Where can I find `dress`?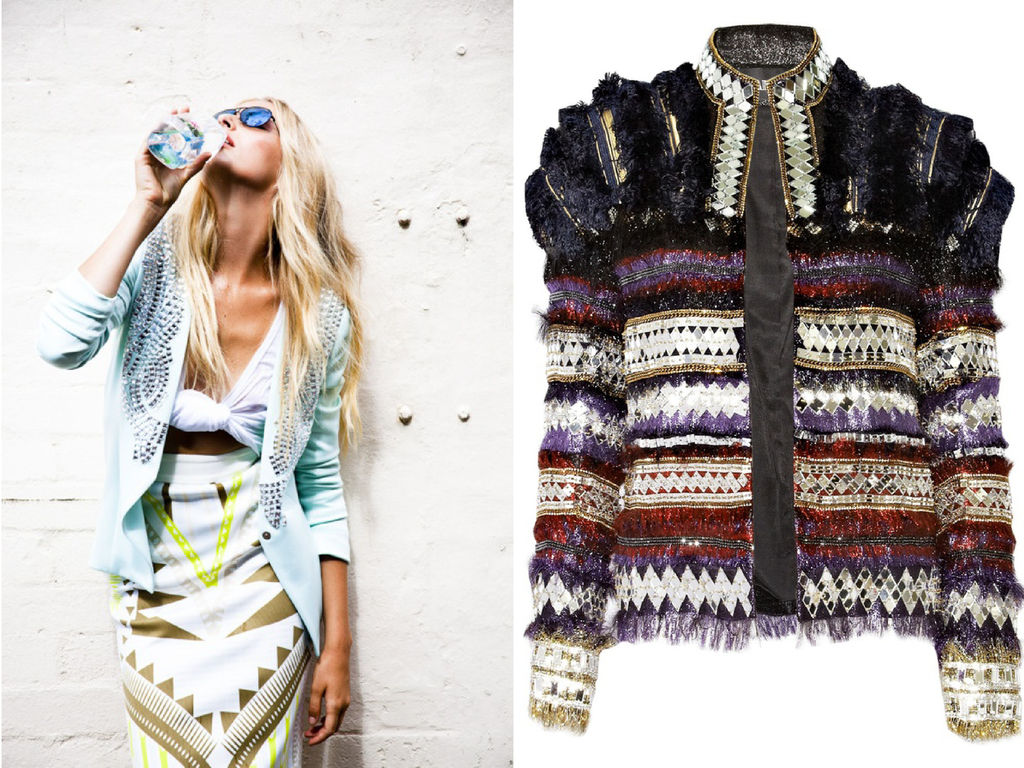
You can find it at left=74, top=162, right=353, bottom=733.
